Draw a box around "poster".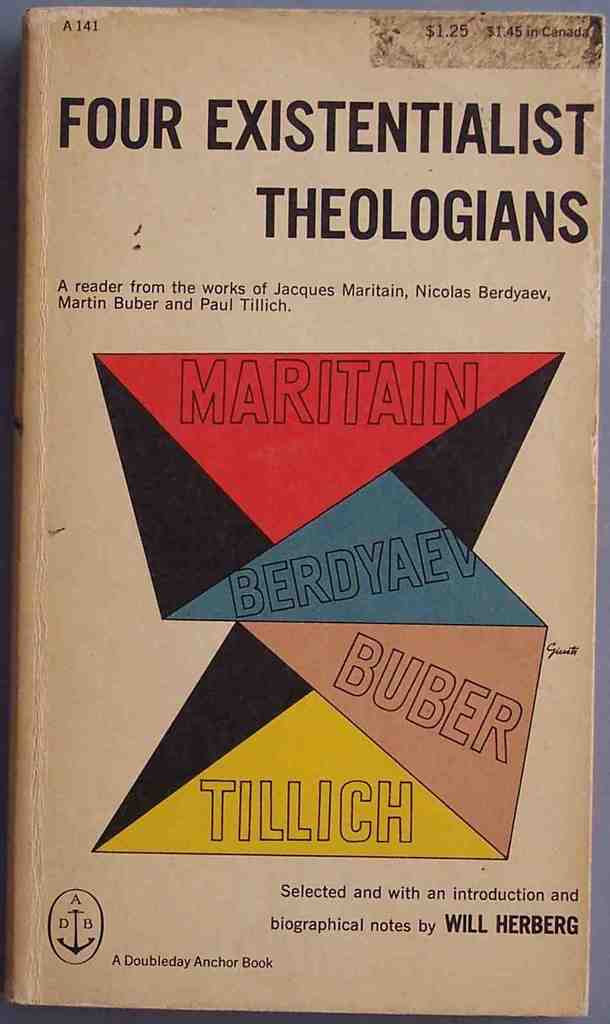
box(7, 0, 607, 1023).
